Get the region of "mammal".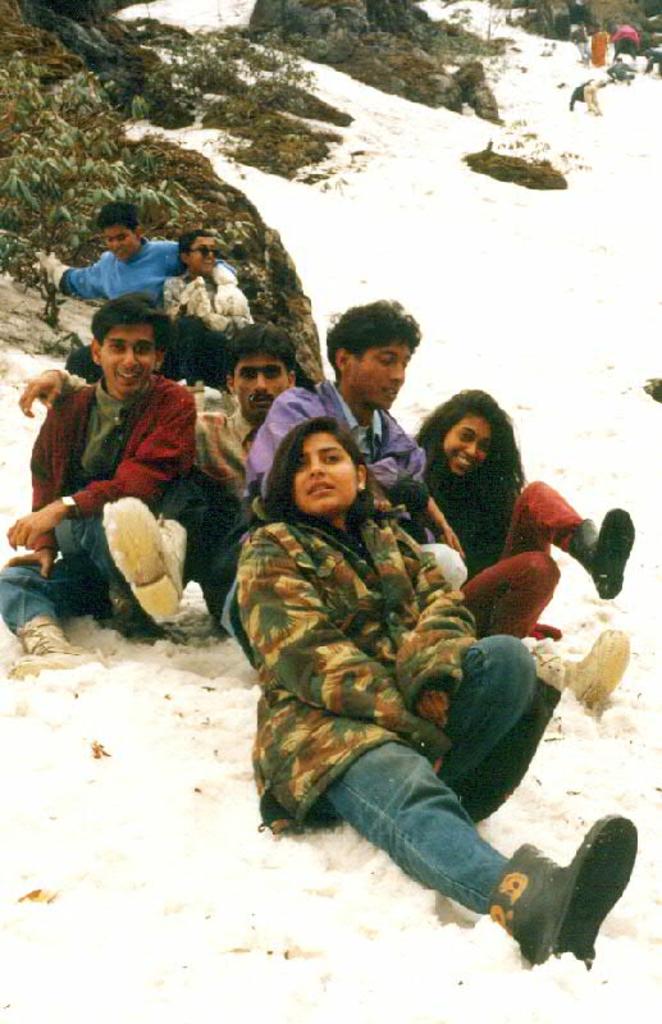
bbox=(588, 27, 610, 64).
